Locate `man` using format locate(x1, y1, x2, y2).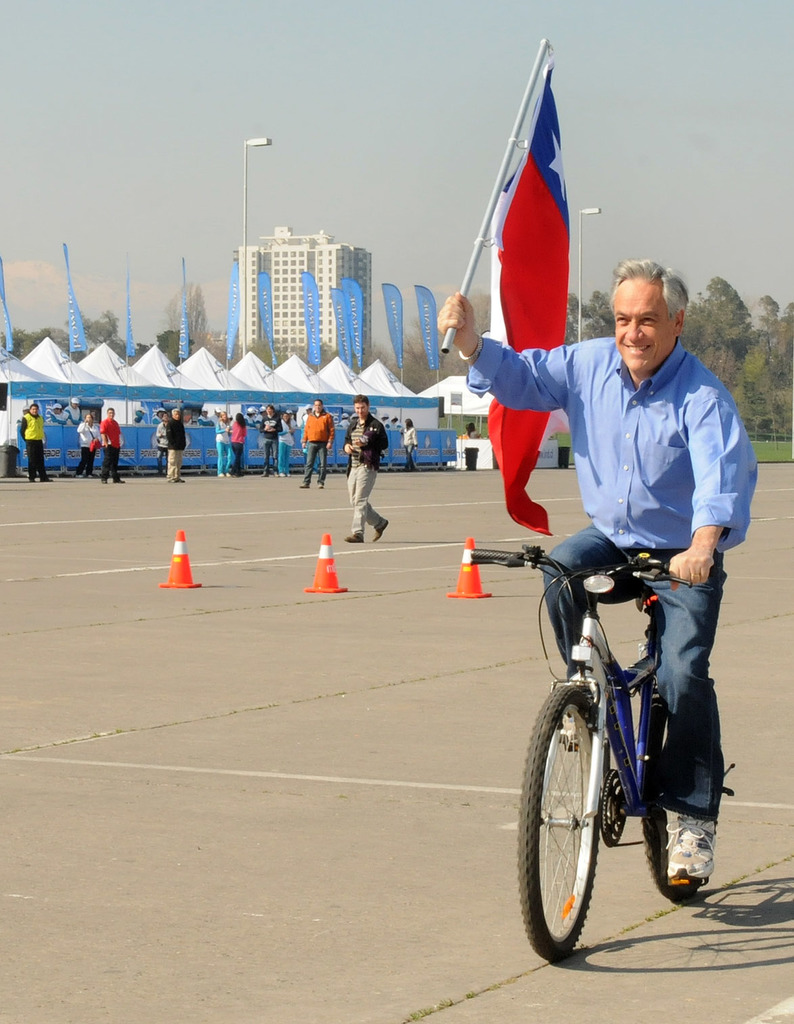
locate(163, 406, 186, 482).
